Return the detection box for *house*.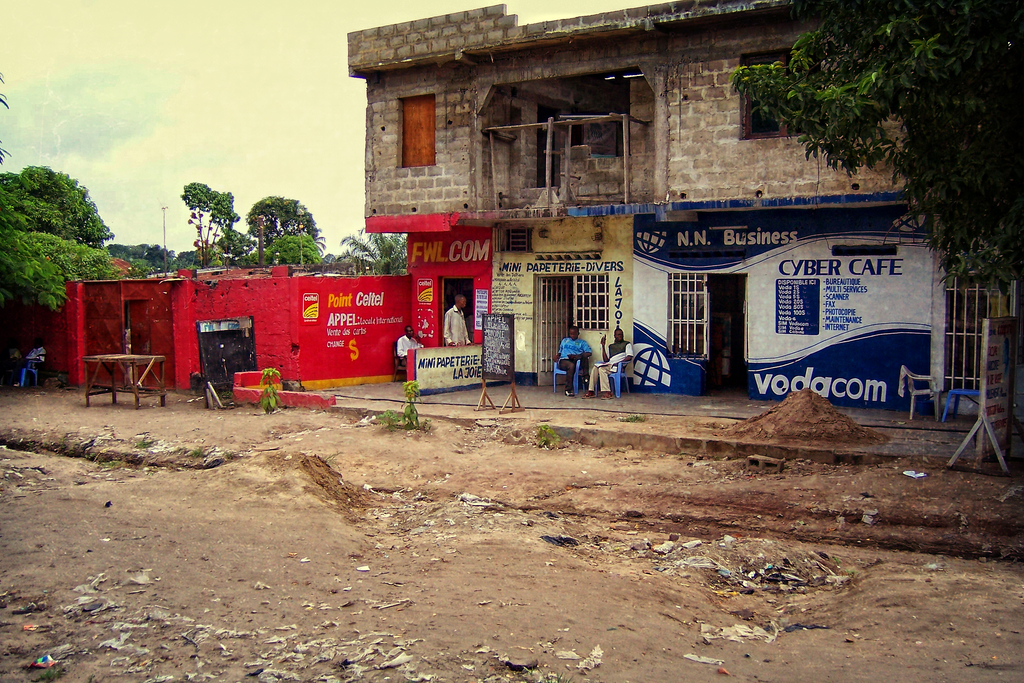
box=[349, 0, 1023, 415].
